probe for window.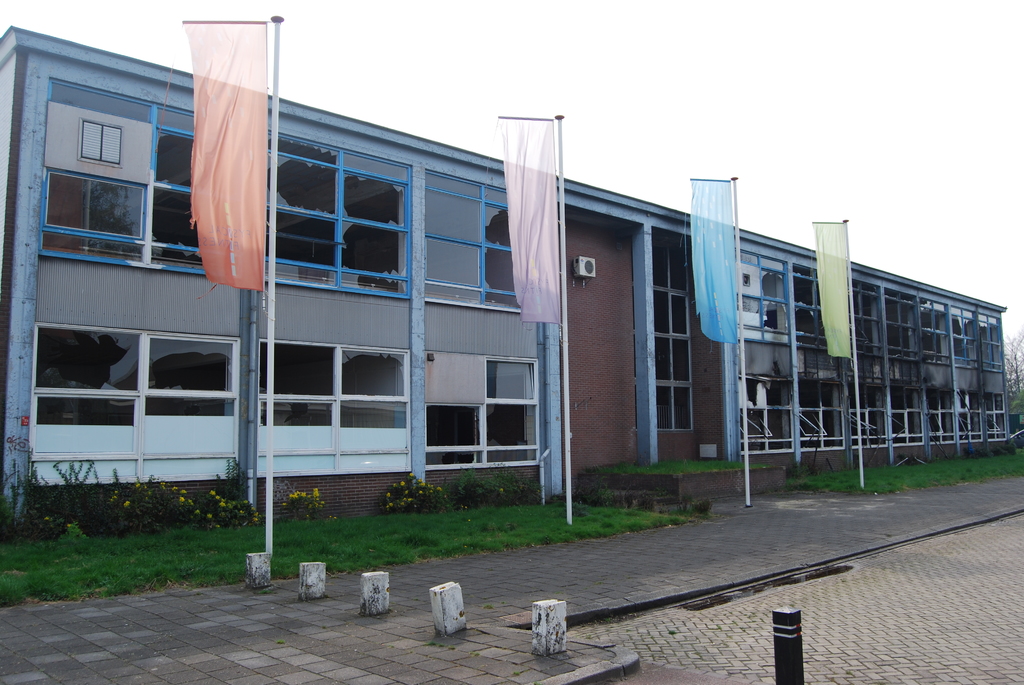
Probe result: 795, 265, 832, 350.
